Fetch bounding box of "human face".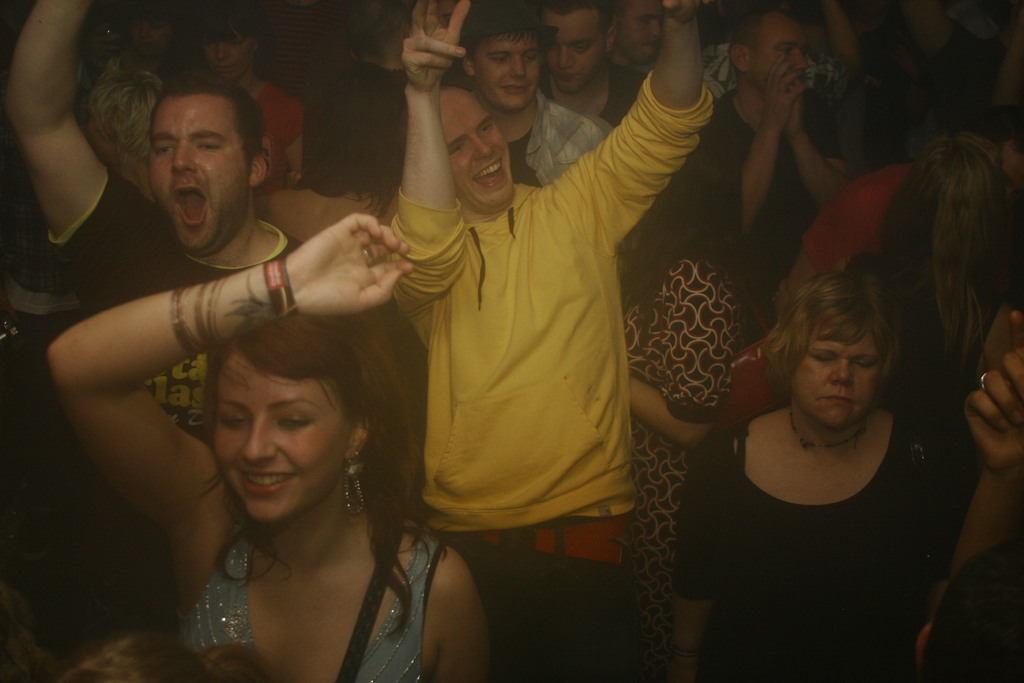
Bbox: l=472, t=33, r=540, b=119.
